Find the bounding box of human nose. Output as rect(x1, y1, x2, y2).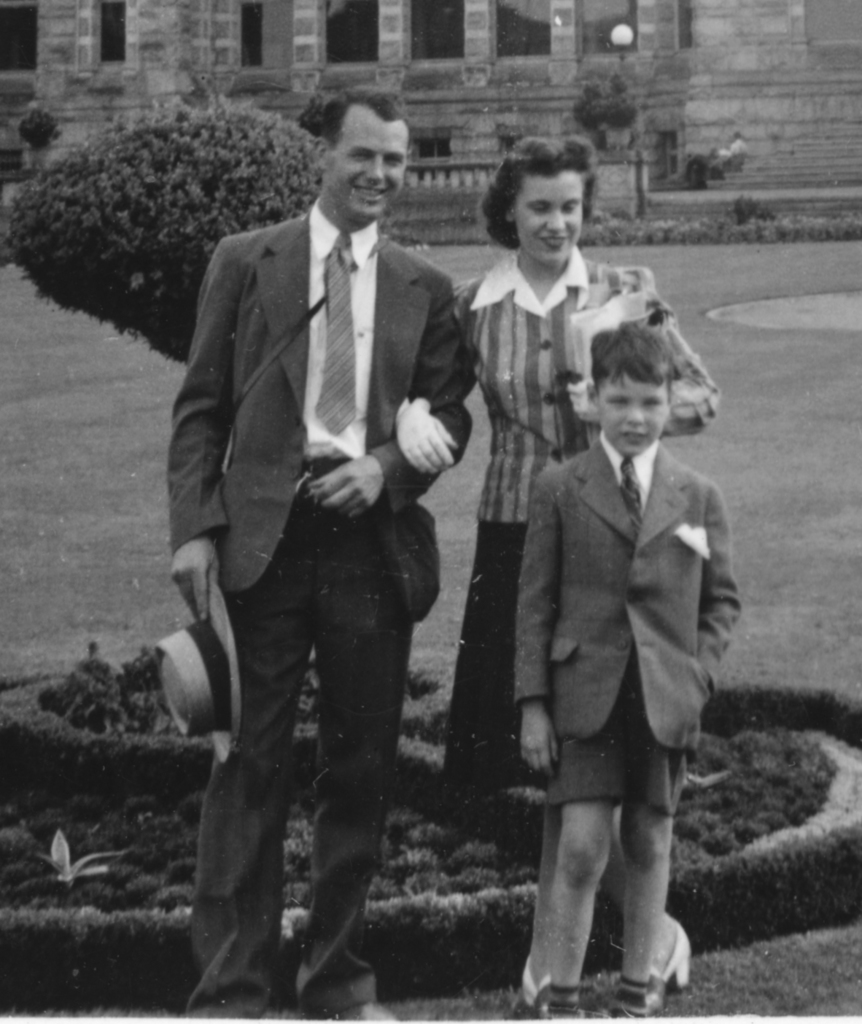
rect(360, 158, 389, 182).
